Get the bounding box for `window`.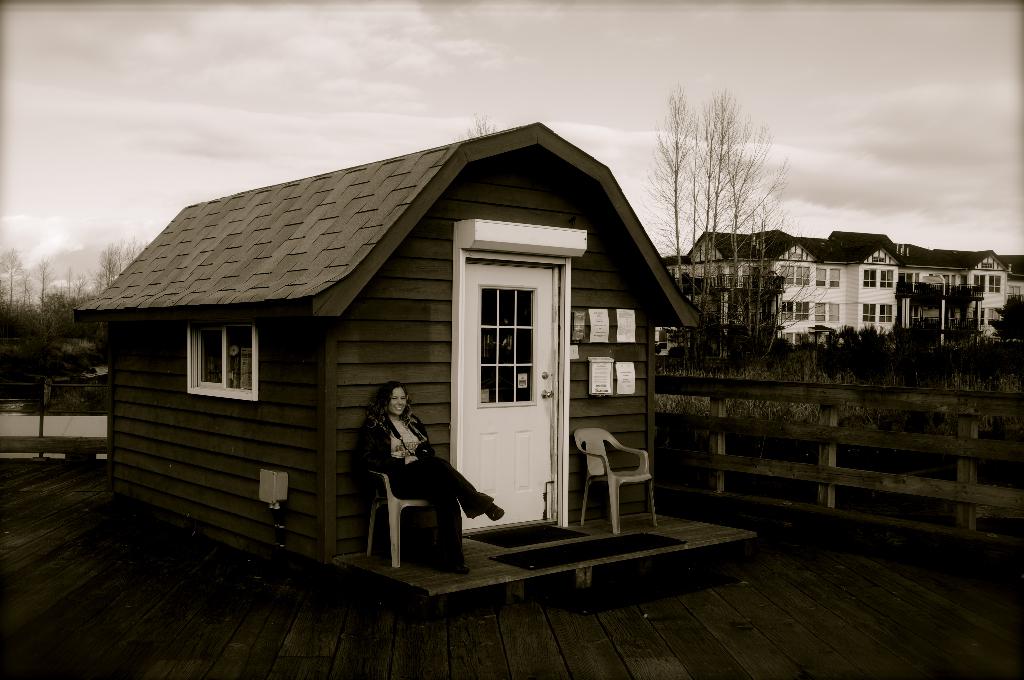
(x1=989, y1=274, x2=1001, y2=292).
